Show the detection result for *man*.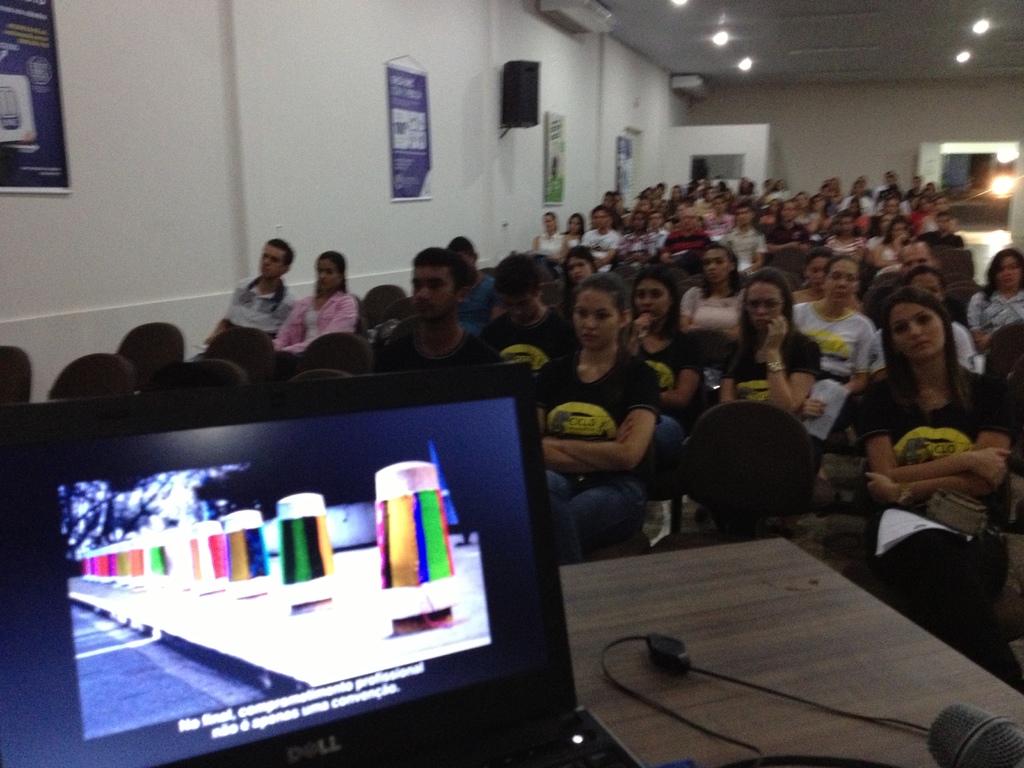
pyautogui.locateOnScreen(915, 210, 968, 251).
